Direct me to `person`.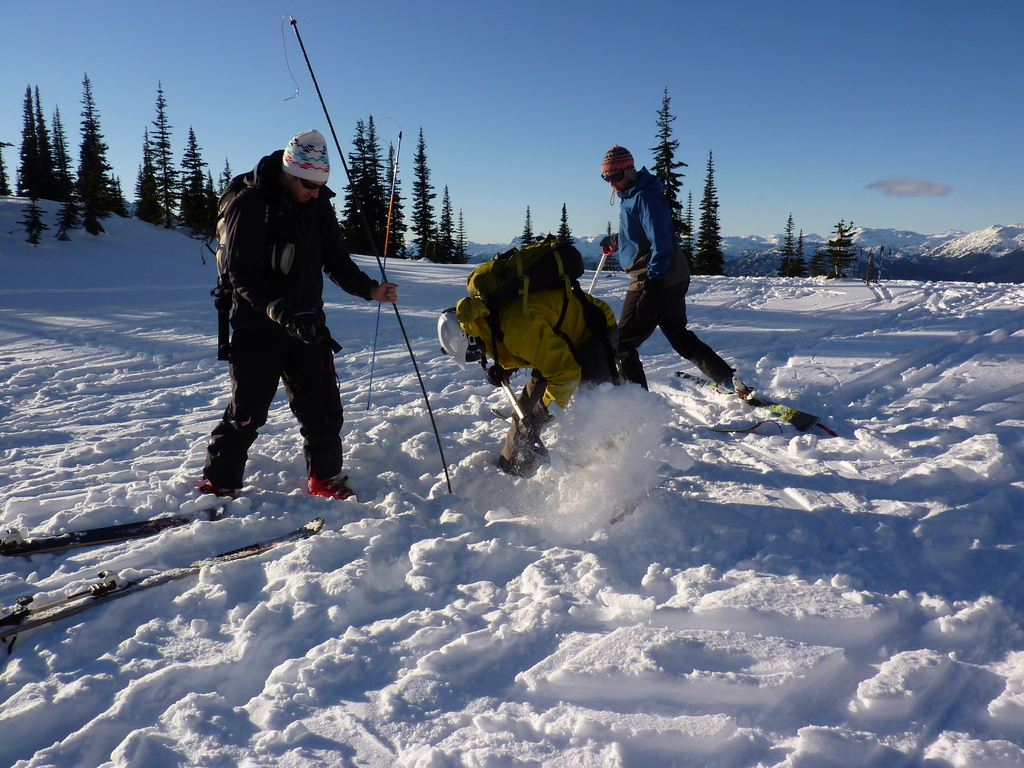
Direction: region(596, 141, 756, 397).
